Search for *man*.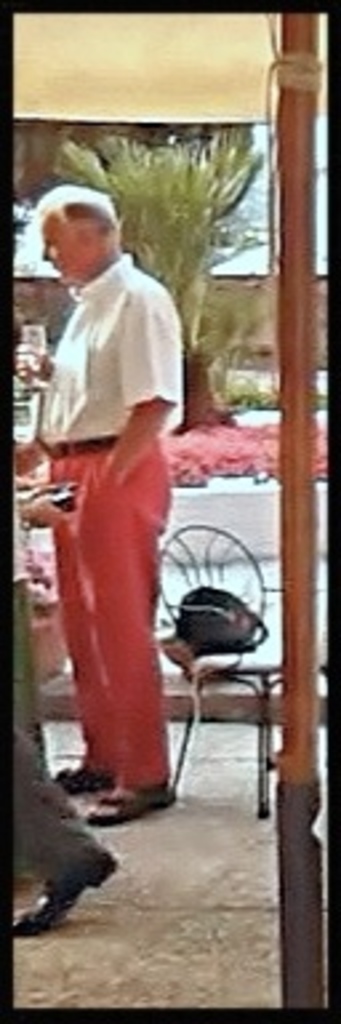
Found at bbox(11, 144, 192, 755).
